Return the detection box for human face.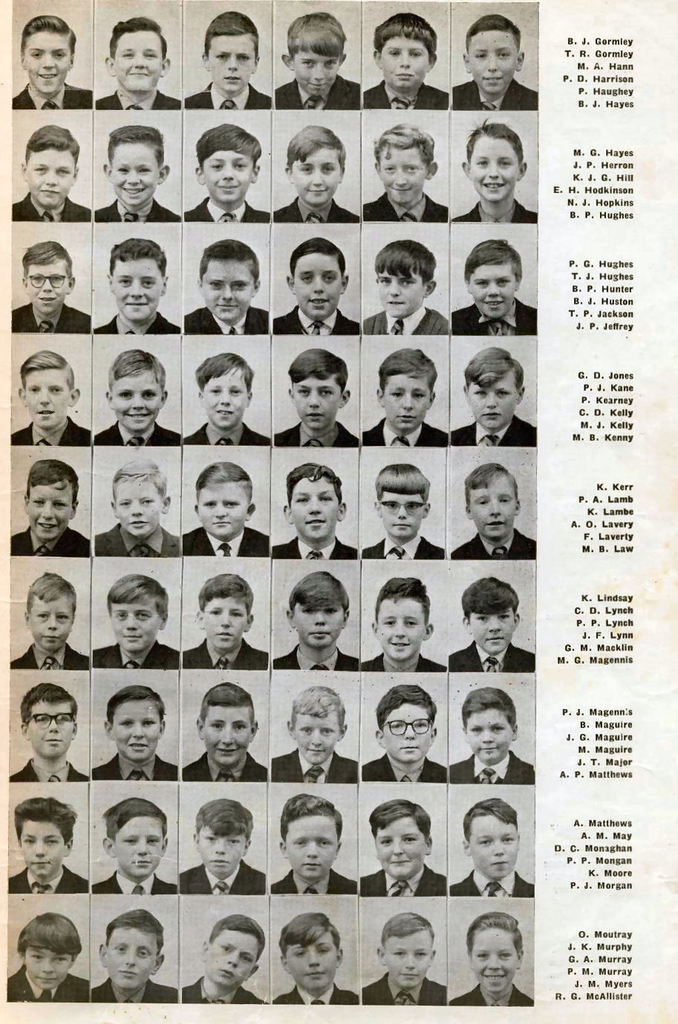
[x1=382, y1=374, x2=429, y2=430].
